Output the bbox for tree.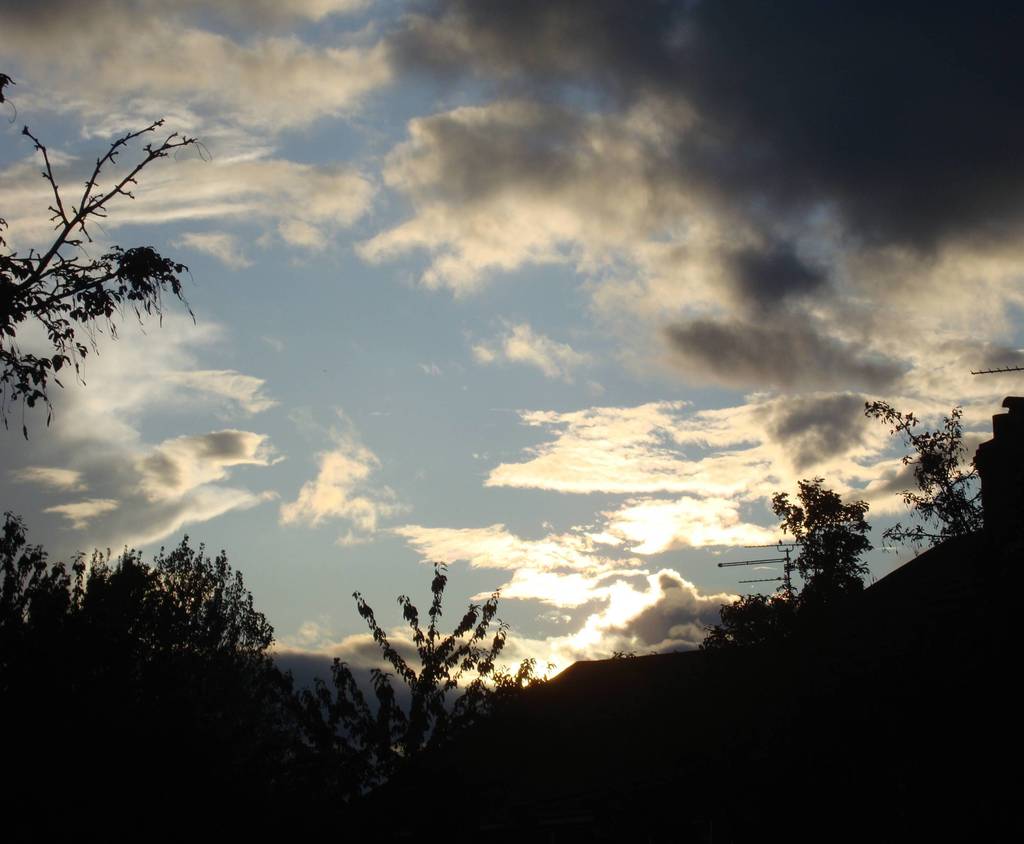
crop(0, 72, 186, 428).
